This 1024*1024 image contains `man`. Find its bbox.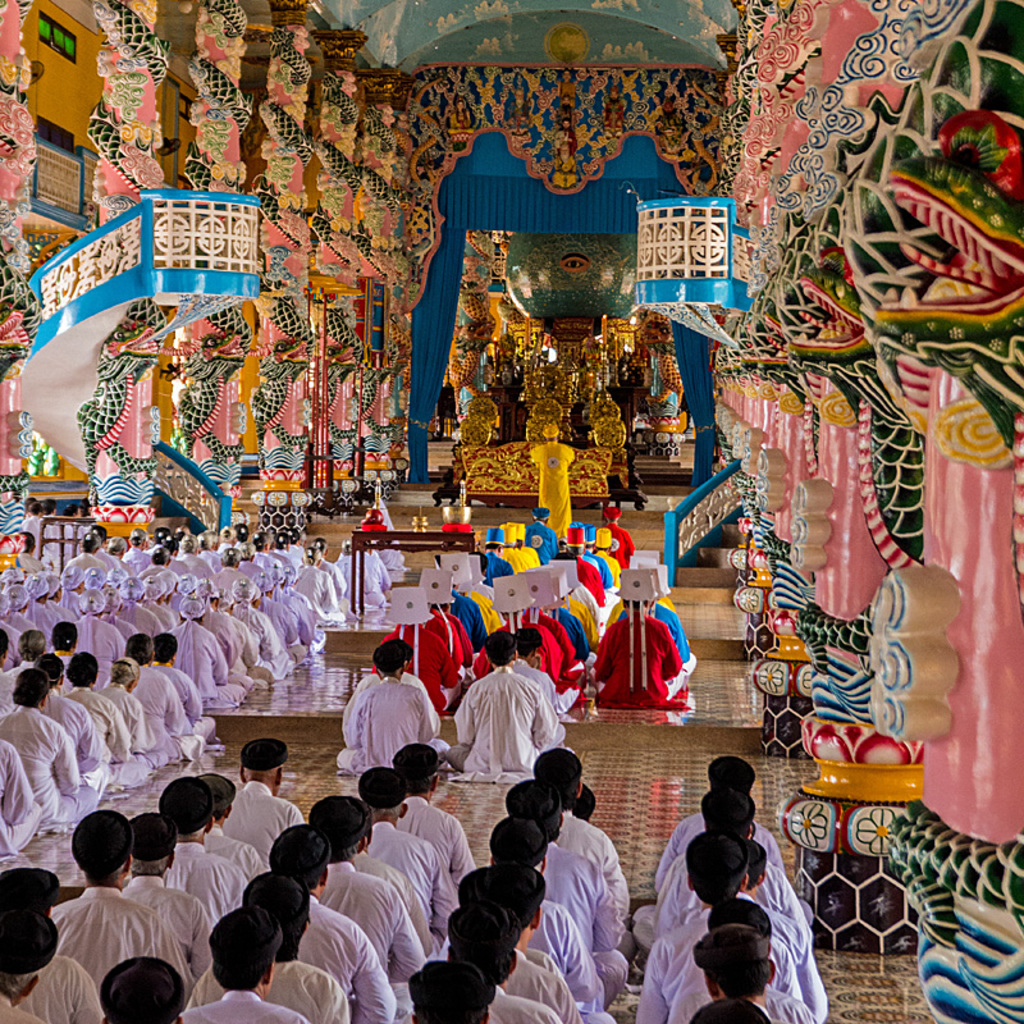
BBox(443, 630, 556, 785).
